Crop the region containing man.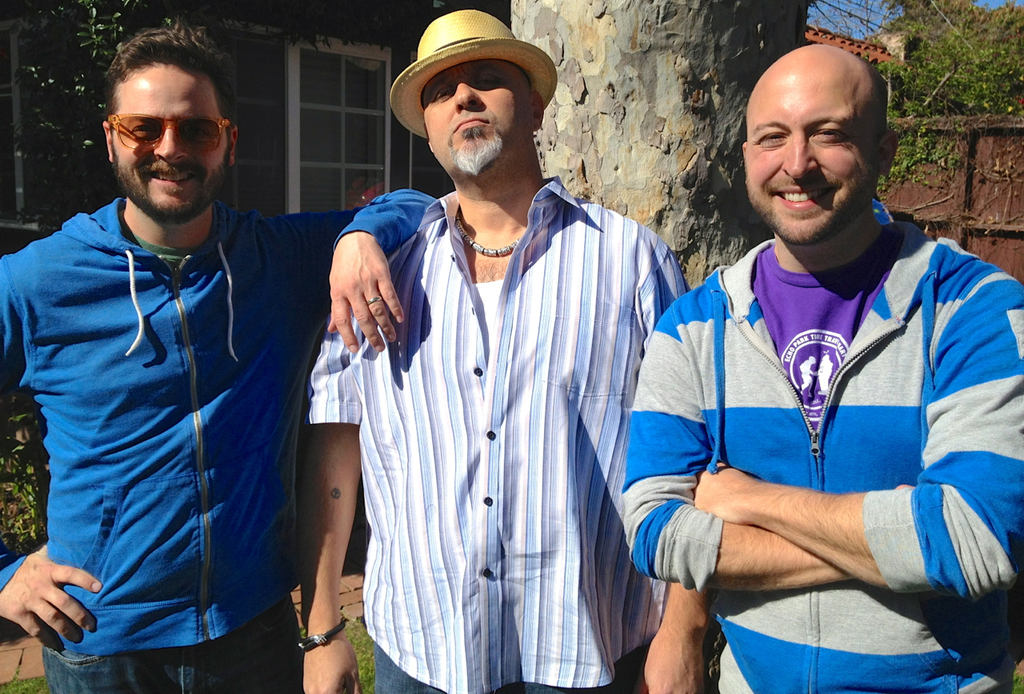
Crop region: (x1=625, y1=54, x2=1014, y2=687).
